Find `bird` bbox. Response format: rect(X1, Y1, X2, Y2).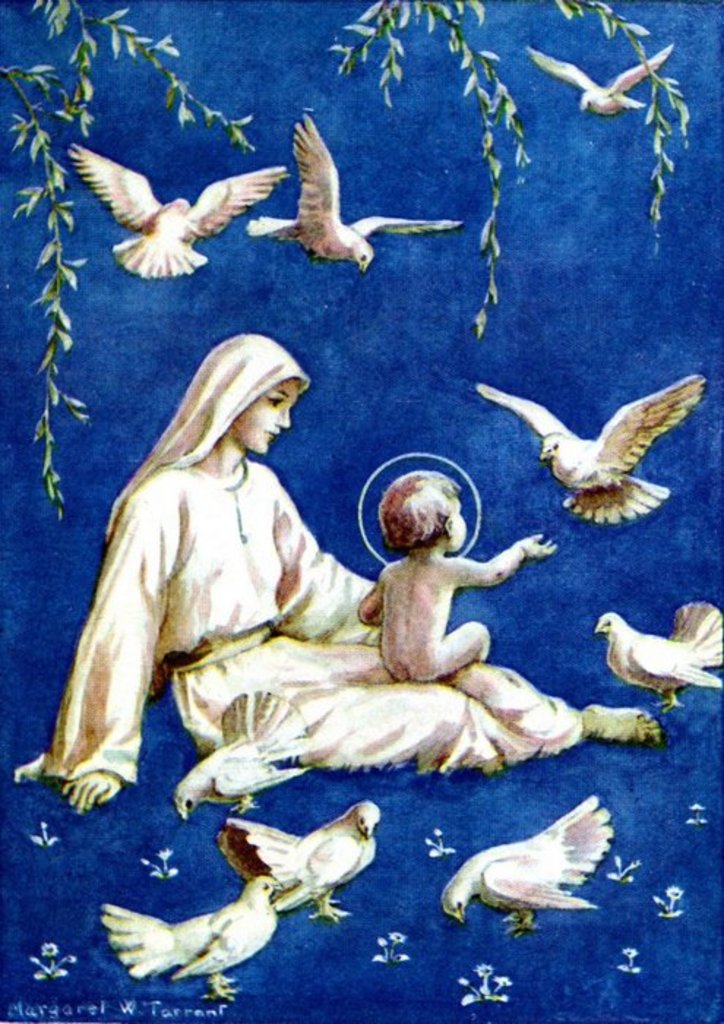
rect(430, 790, 620, 946).
